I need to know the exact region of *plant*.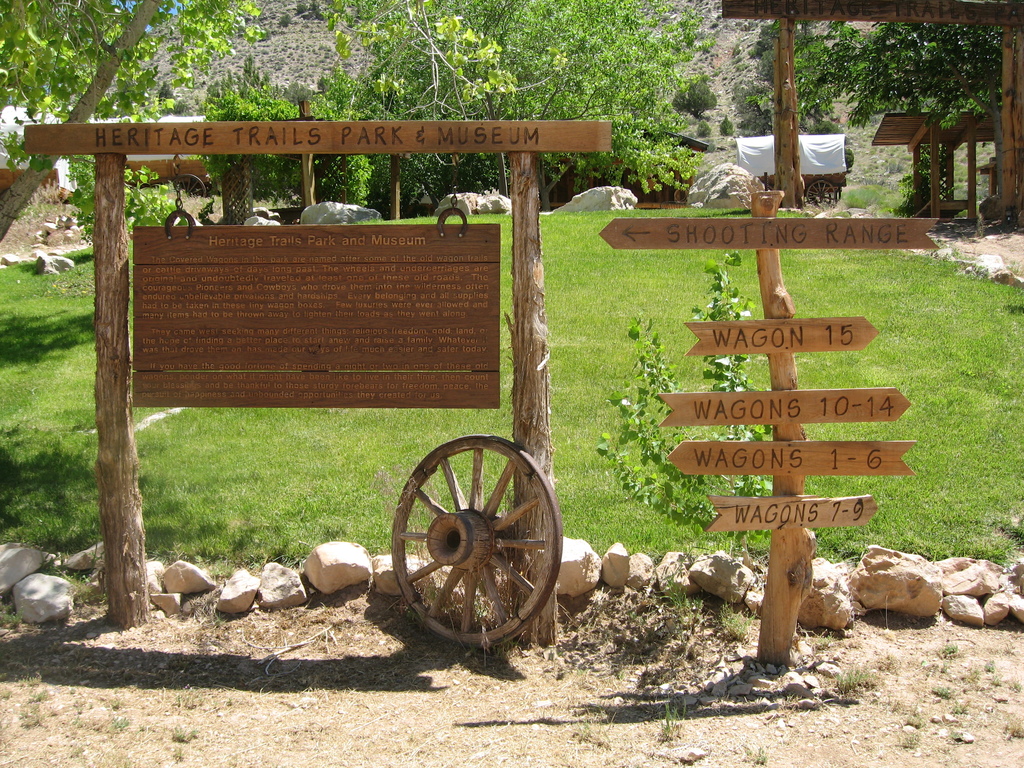
Region: 18, 671, 44, 686.
